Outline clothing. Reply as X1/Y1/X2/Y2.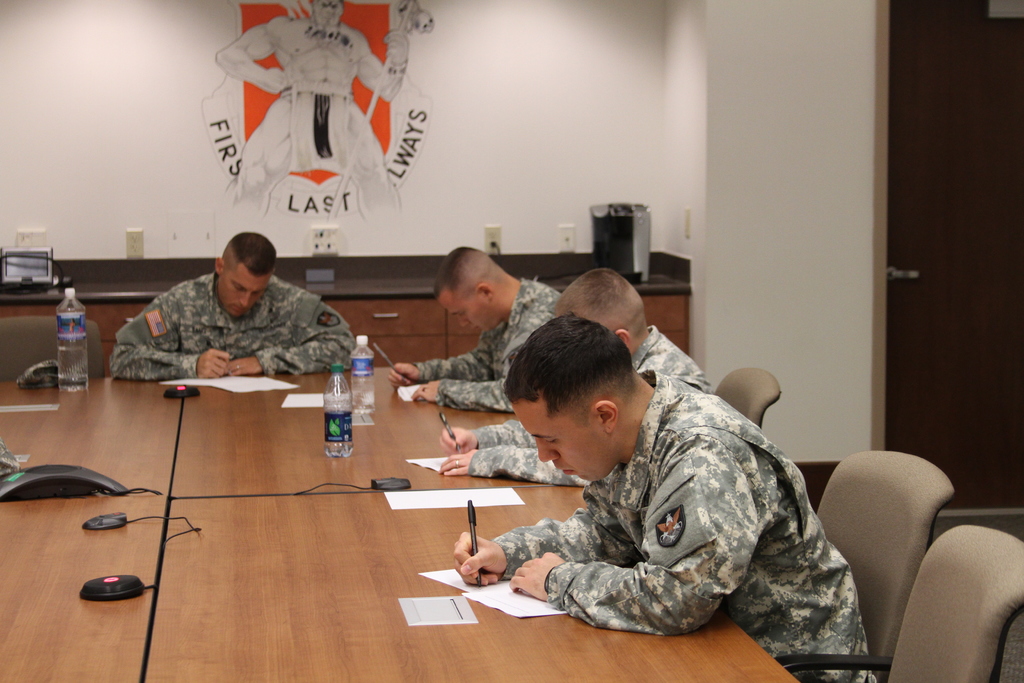
106/273/358/386.
